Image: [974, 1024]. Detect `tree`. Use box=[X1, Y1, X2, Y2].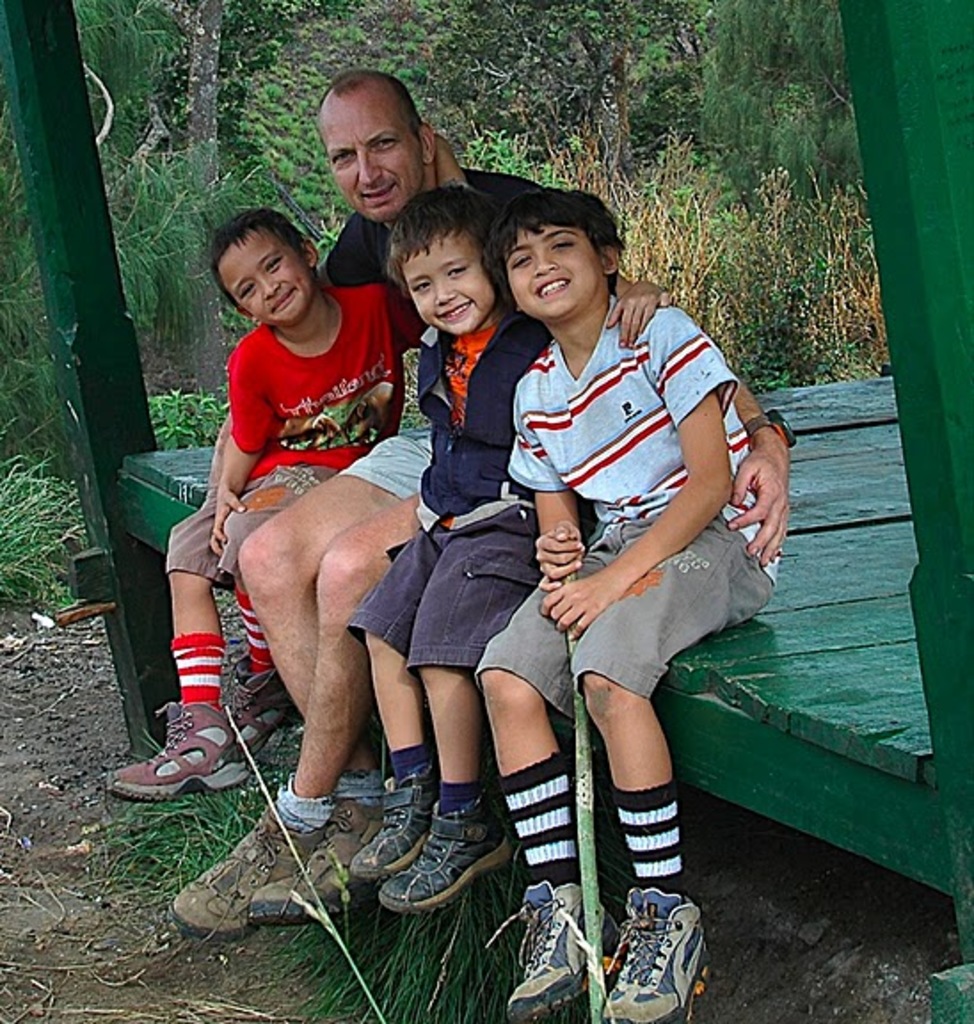
box=[704, 0, 882, 292].
